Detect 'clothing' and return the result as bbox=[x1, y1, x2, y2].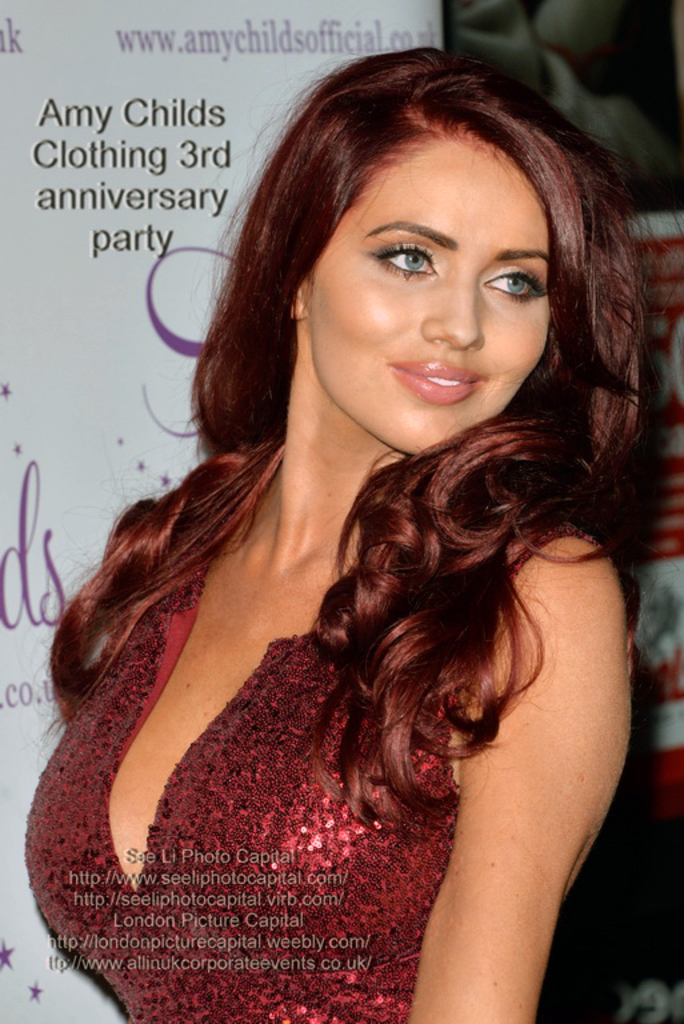
bbox=[21, 519, 436, 983].
